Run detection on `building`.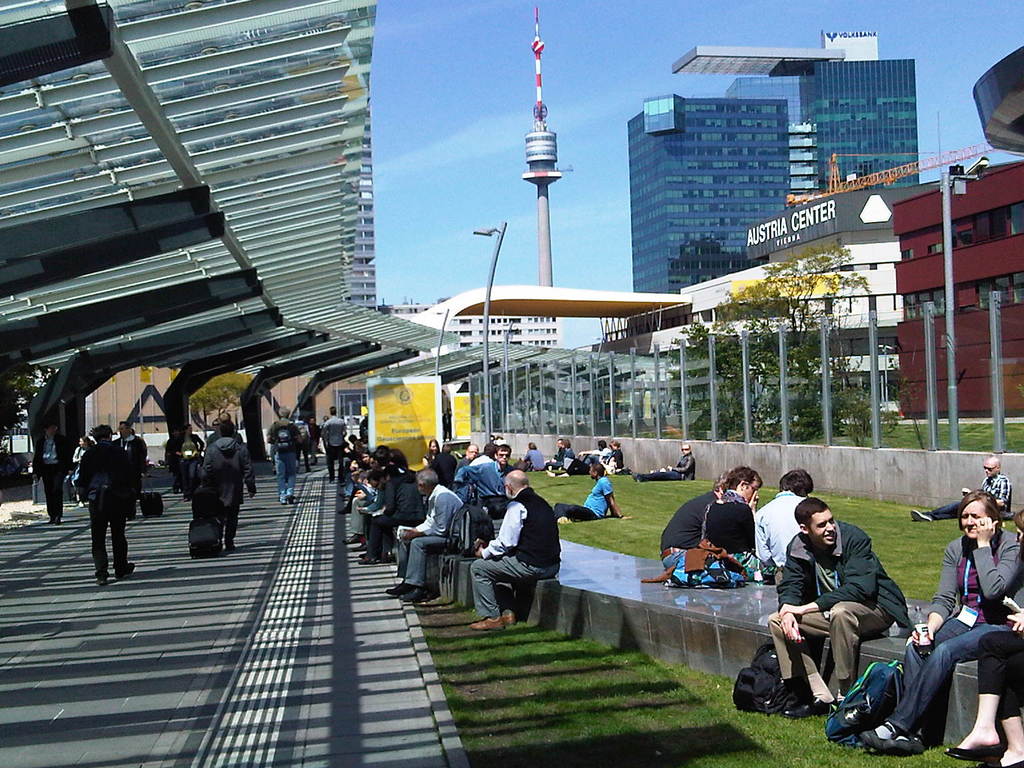
Result: x1=91 y1=365 x2=375 y2=431.
